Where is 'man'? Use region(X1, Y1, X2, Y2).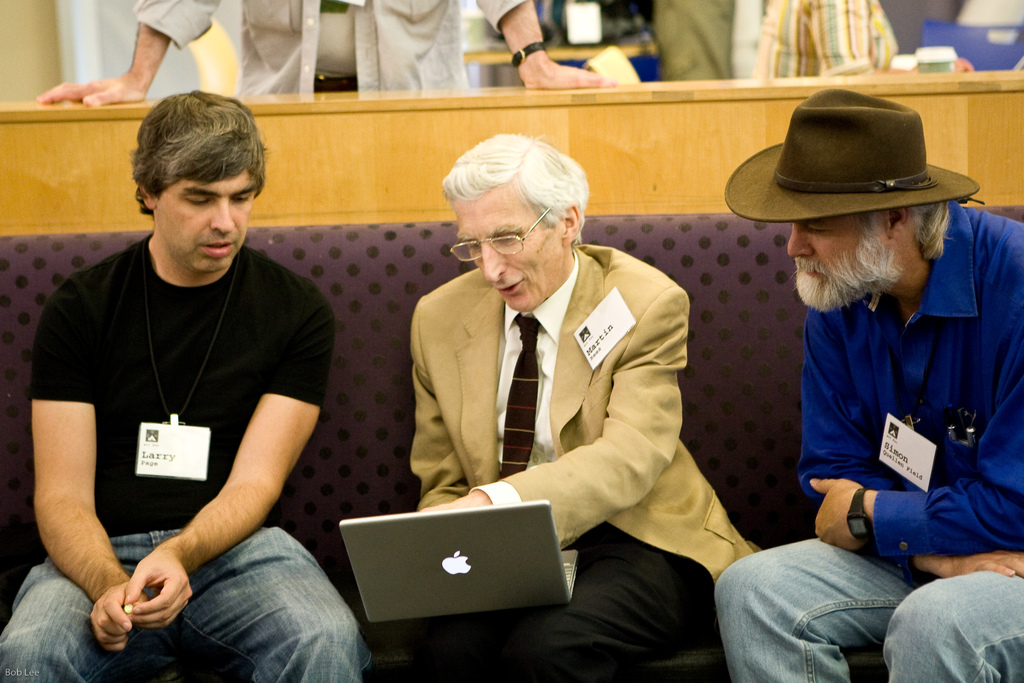
region(706, 89, 1023, 679).
